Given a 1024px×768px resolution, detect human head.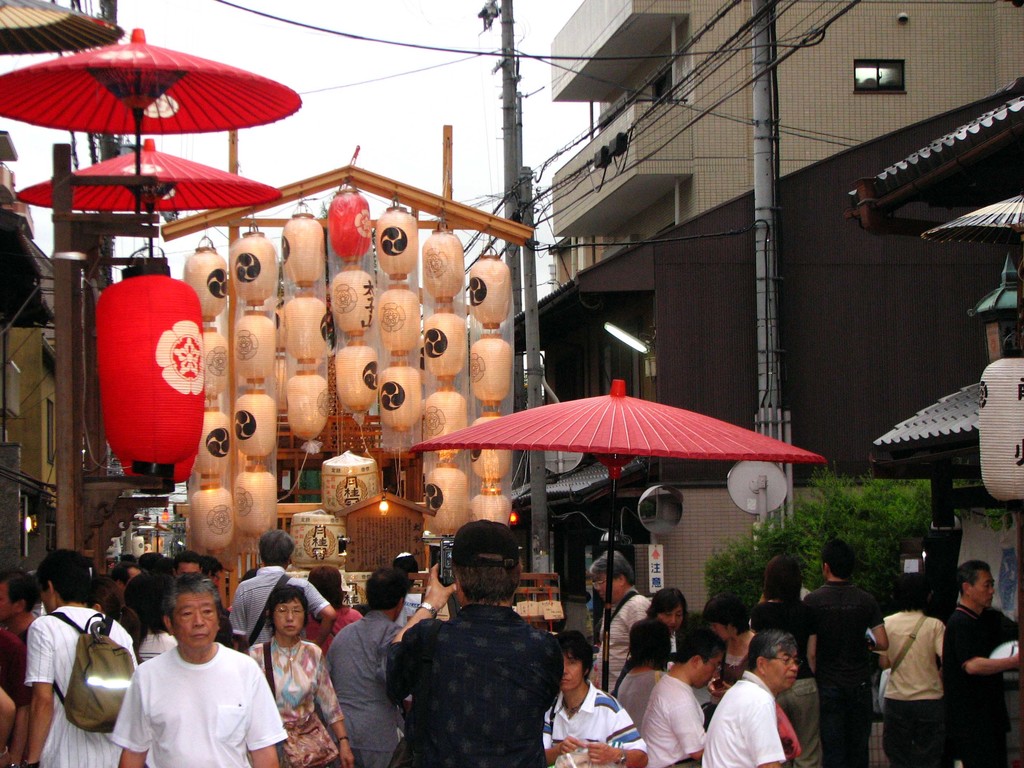
(888,572,934,611).
